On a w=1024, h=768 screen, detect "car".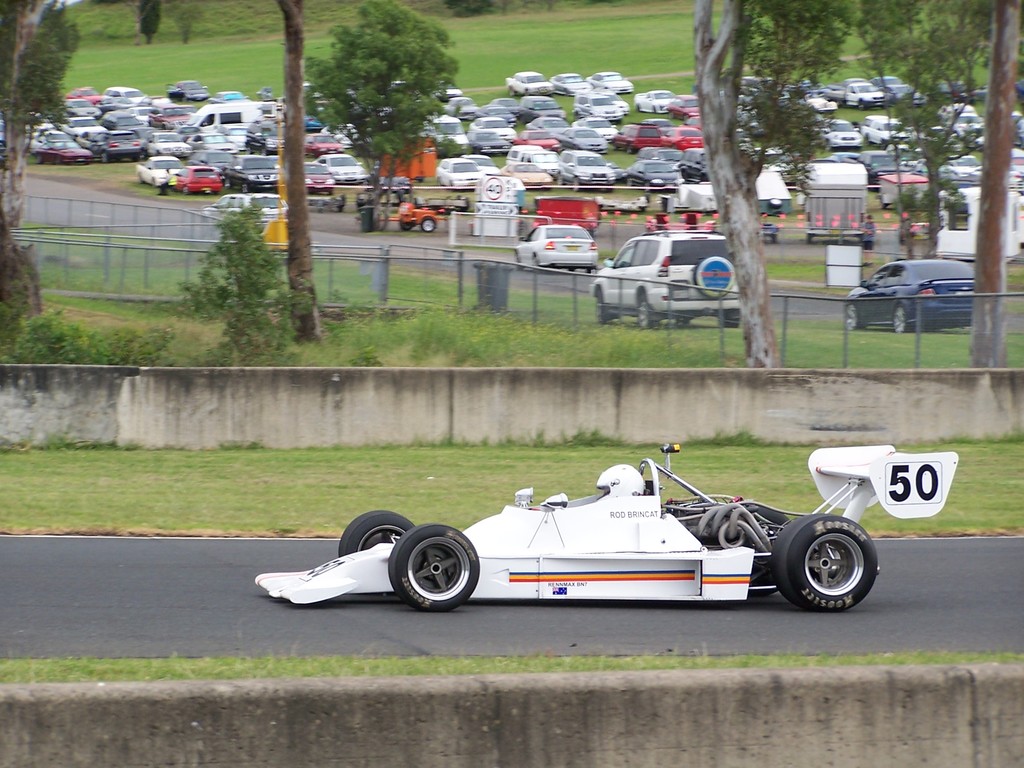
detection(561, 150, 614, 193).
